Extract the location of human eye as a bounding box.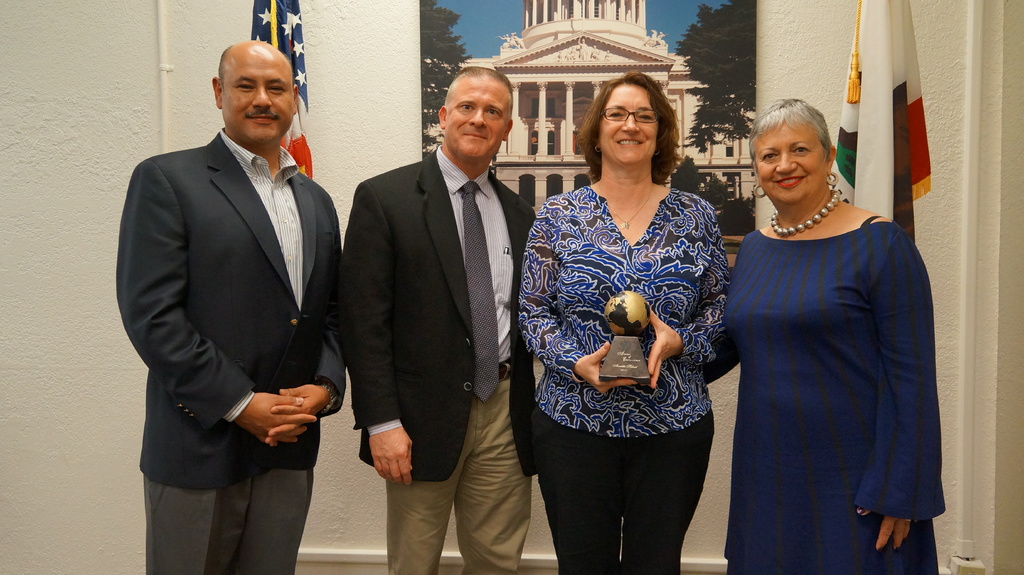
<bbox>792, 145, 810, 159</bbox>.
